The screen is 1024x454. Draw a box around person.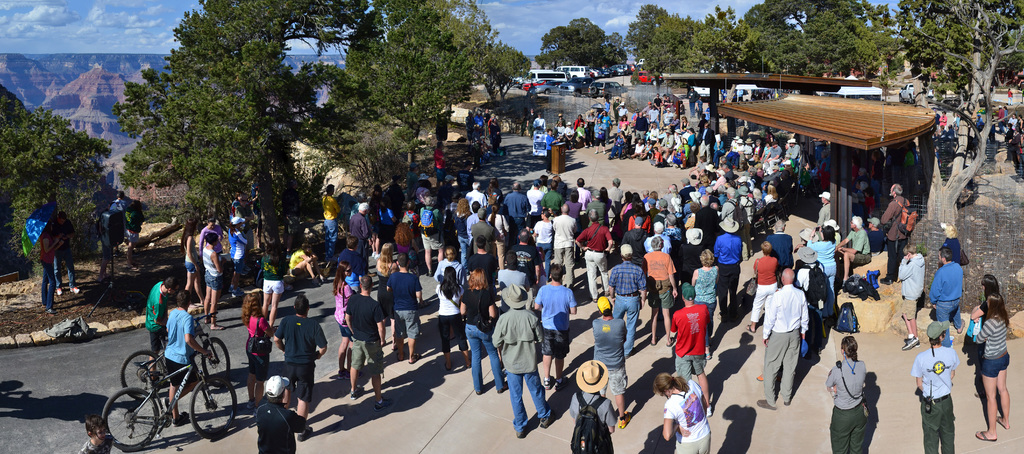
detection(36, 223, 53, 316).
